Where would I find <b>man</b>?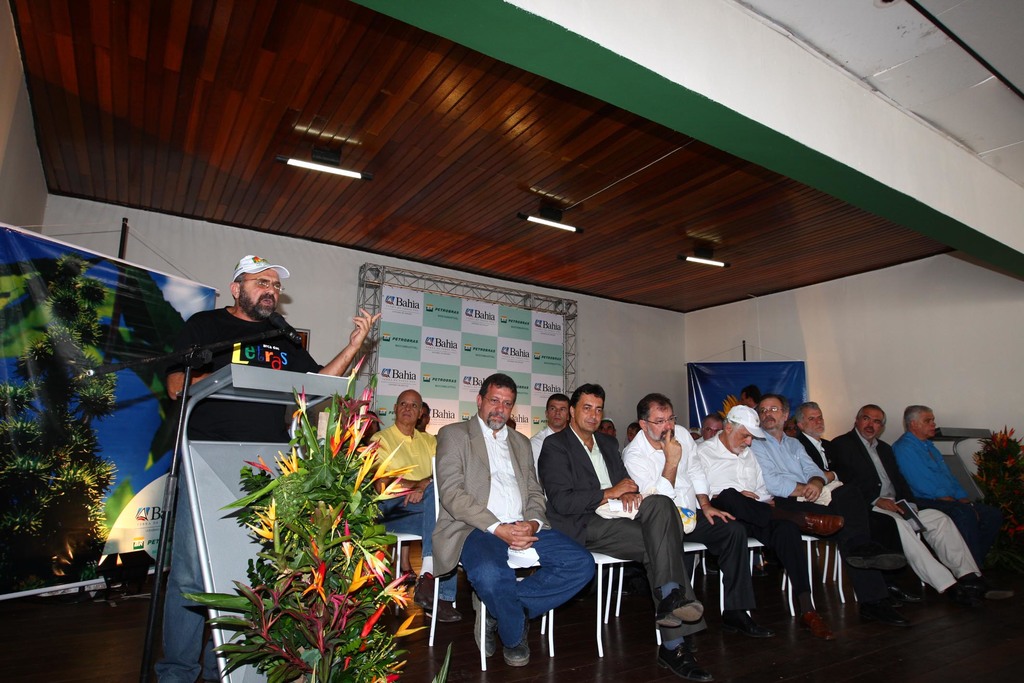
At bbox=(419, 396, 576, 654).
